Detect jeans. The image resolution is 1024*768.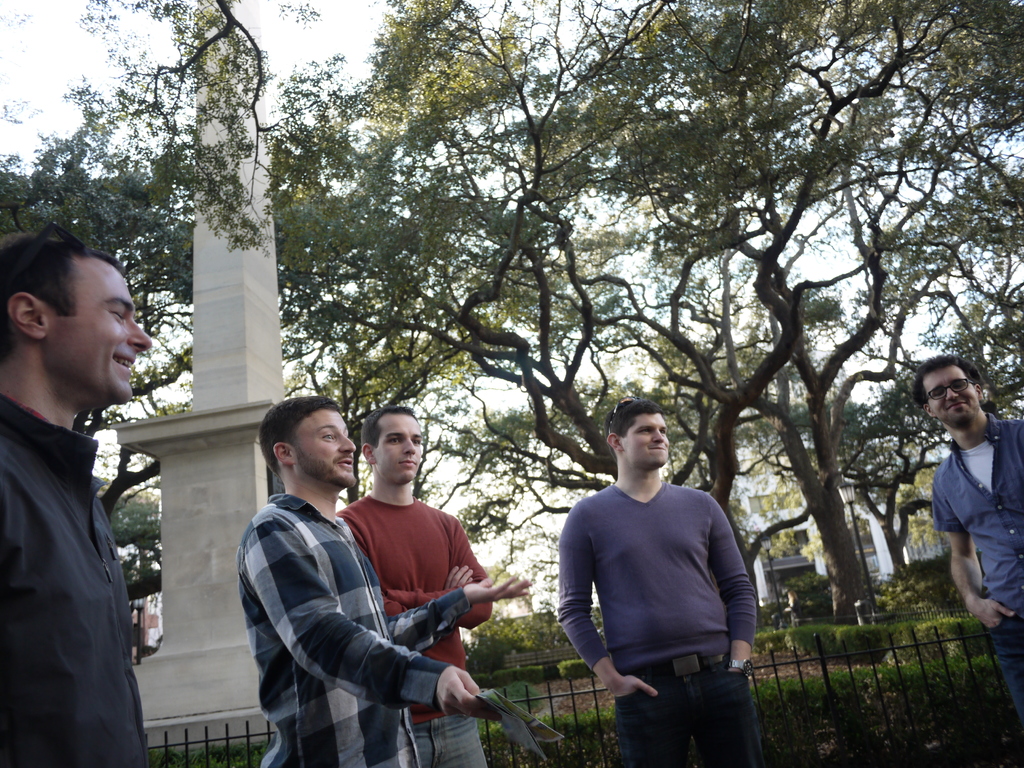
pyautogui.locateOnScreen(624, 656, 762, 759).
